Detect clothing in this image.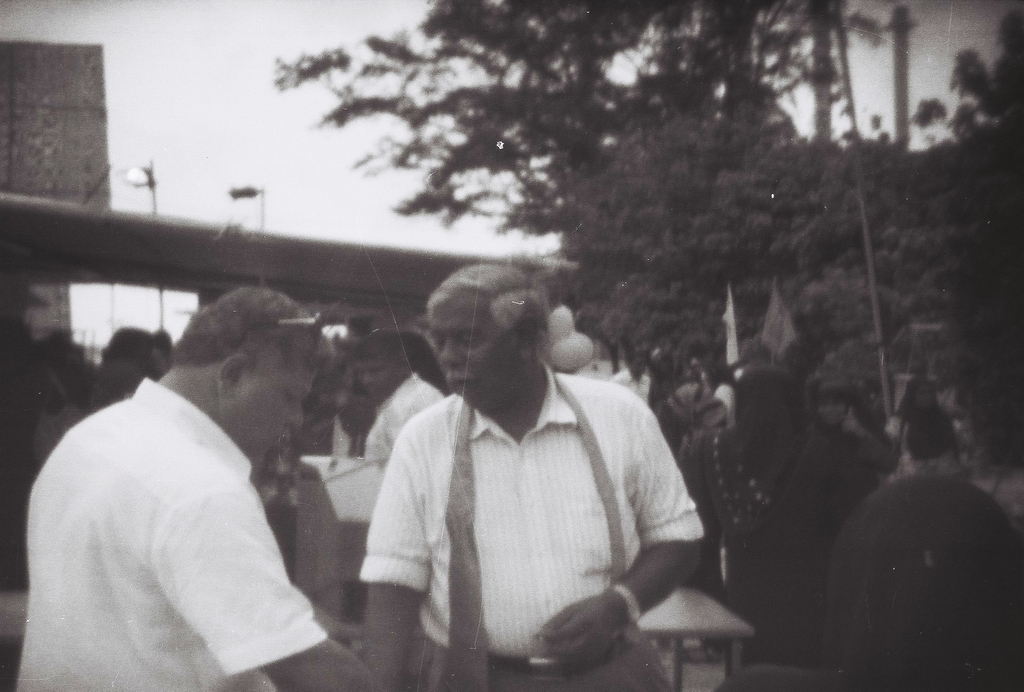
Detection: (left=357, top=355, right=703, bottom=658).
